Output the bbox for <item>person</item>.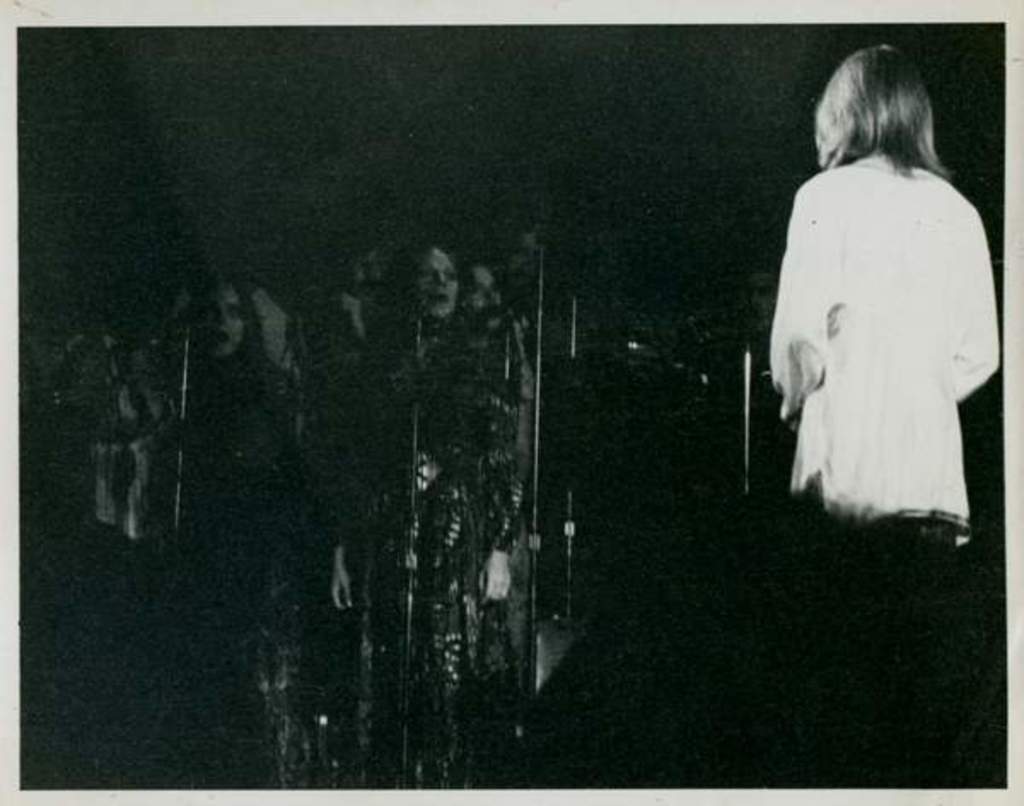
[756, 48, 992, 591].
